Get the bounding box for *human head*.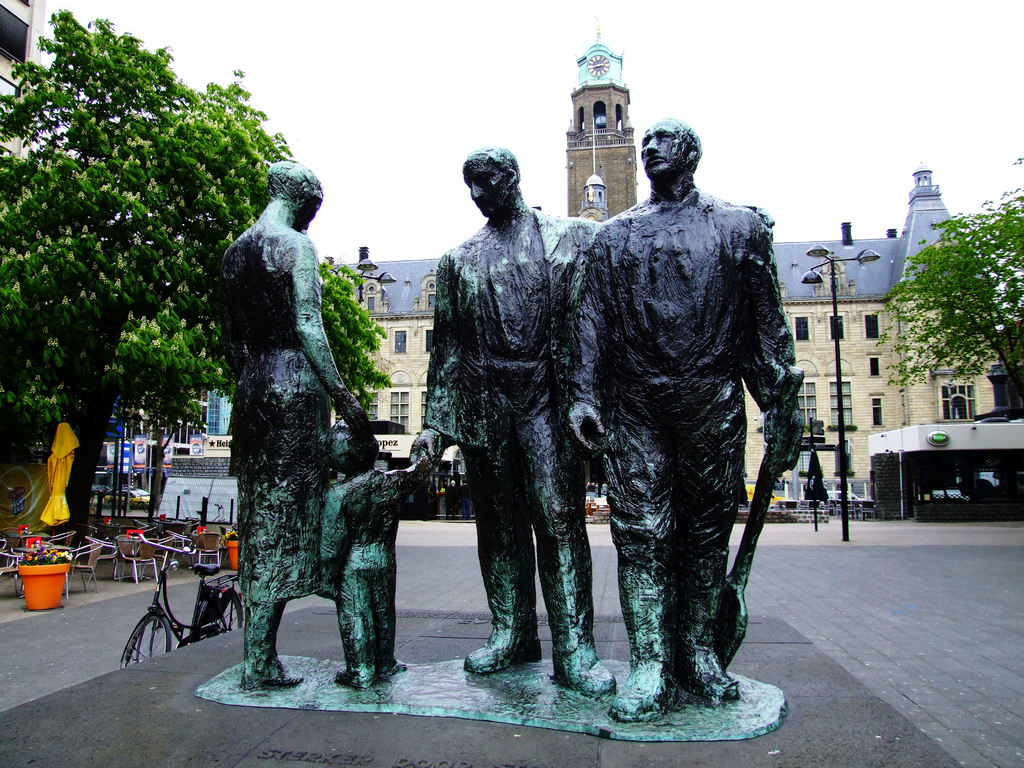
<bbox>463, 146, 521, 219</bbox>.
